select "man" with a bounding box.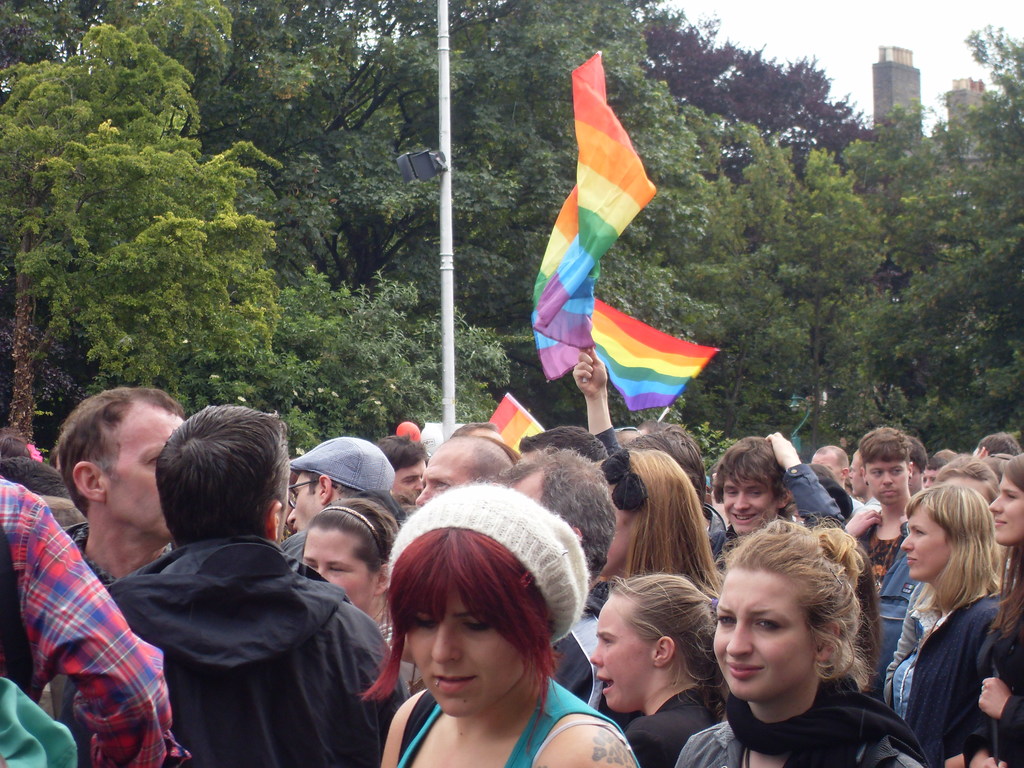
bbox(414, 431, 515, 499).
